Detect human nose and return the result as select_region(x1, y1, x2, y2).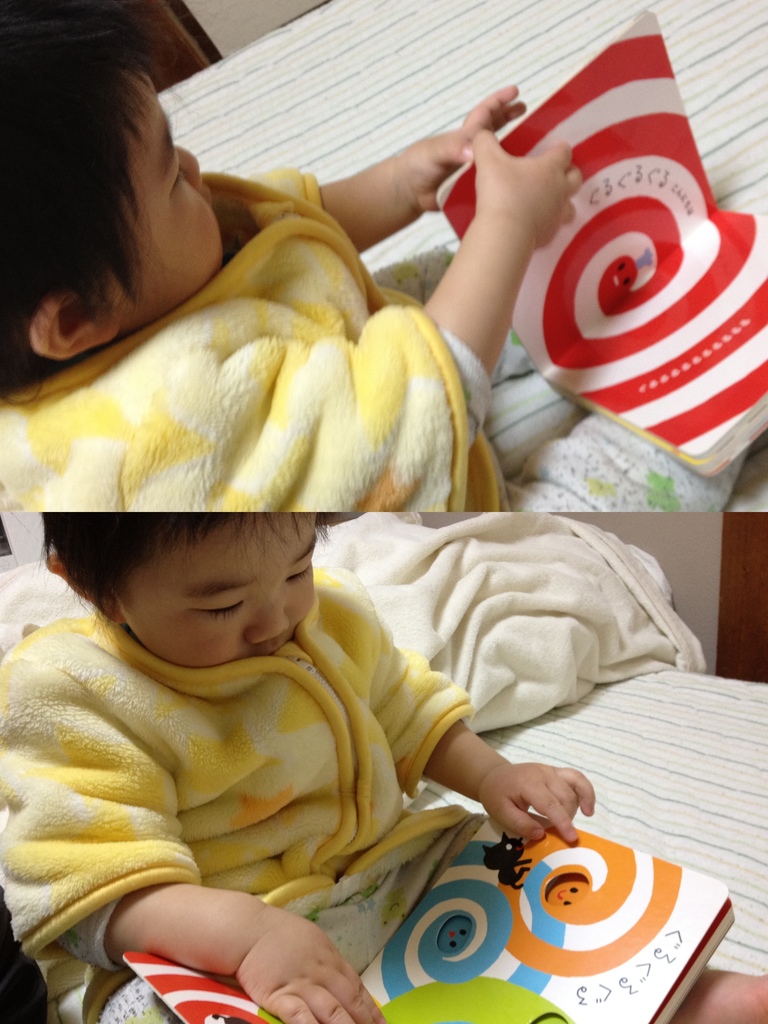
select_region(177, 146, 203, 182).
